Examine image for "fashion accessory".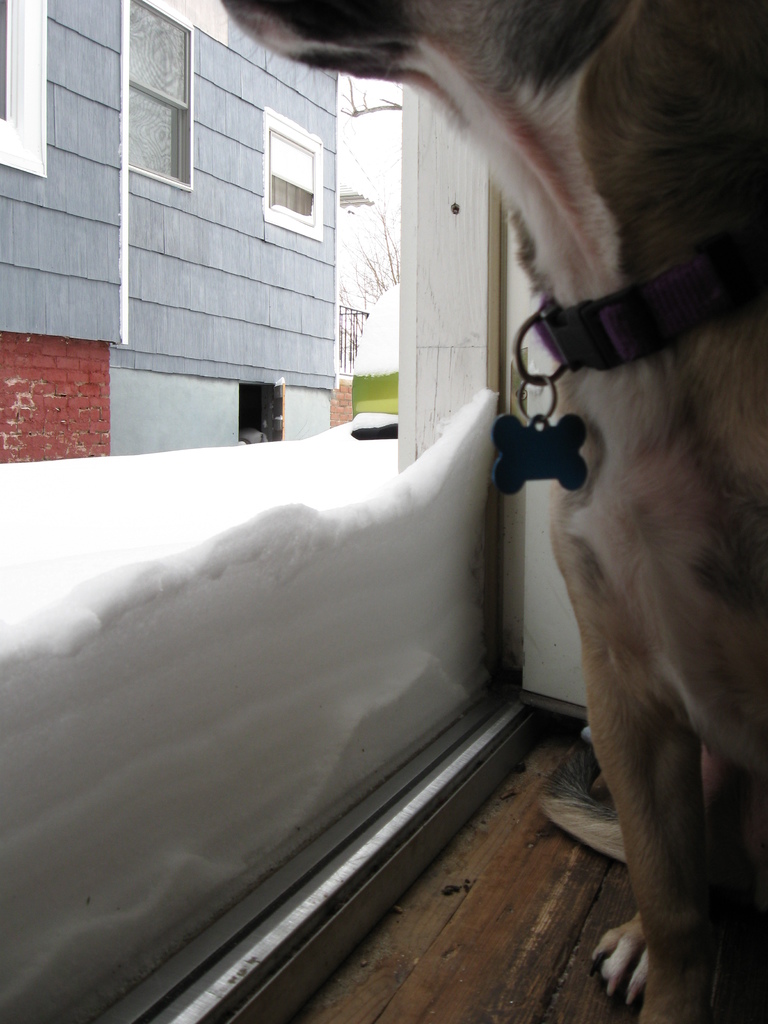
Examination result: Rect(491, 241, 767, 500).
